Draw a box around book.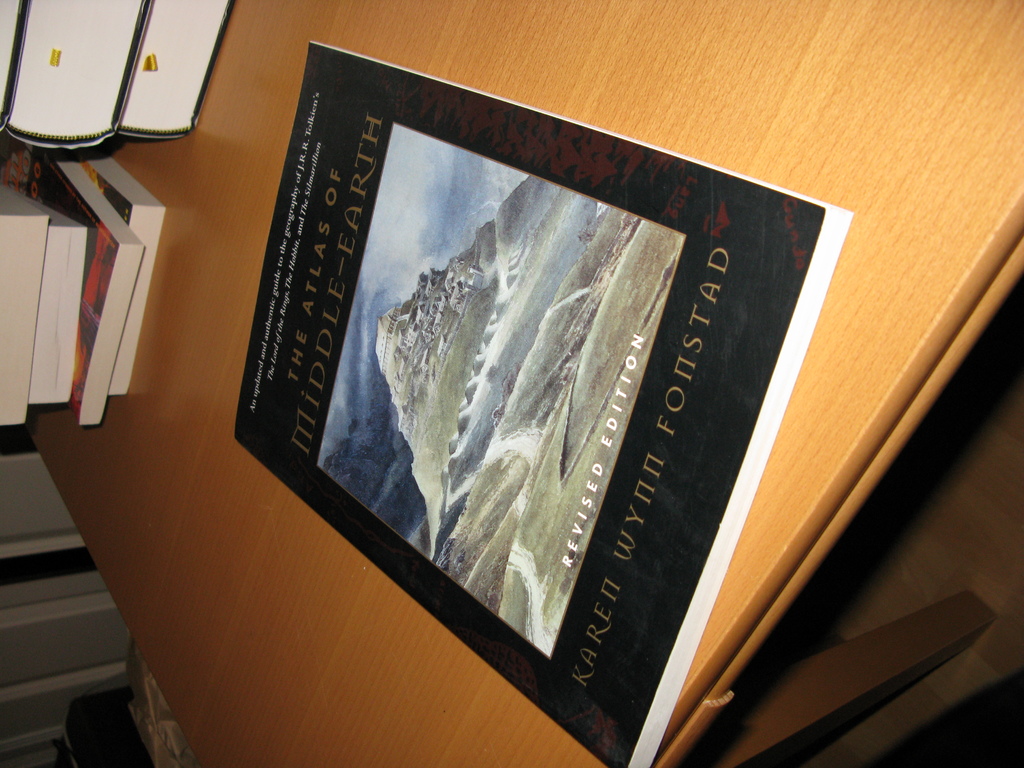
bbox=(97, 154, 164, 395).
